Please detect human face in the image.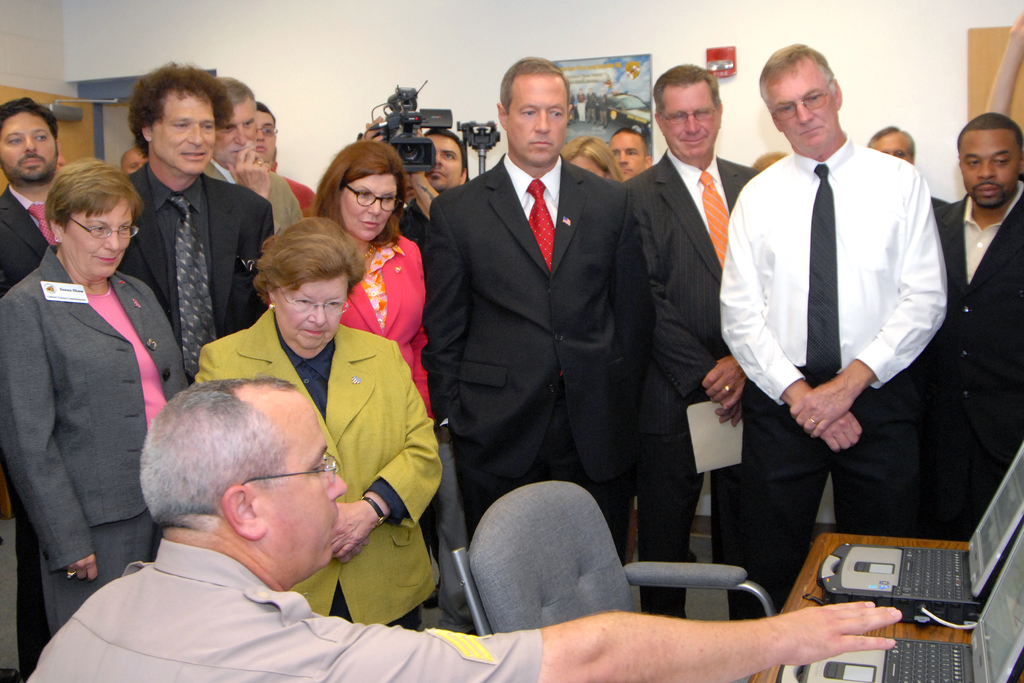
left=148, top=94, right=215, bottom=173.
